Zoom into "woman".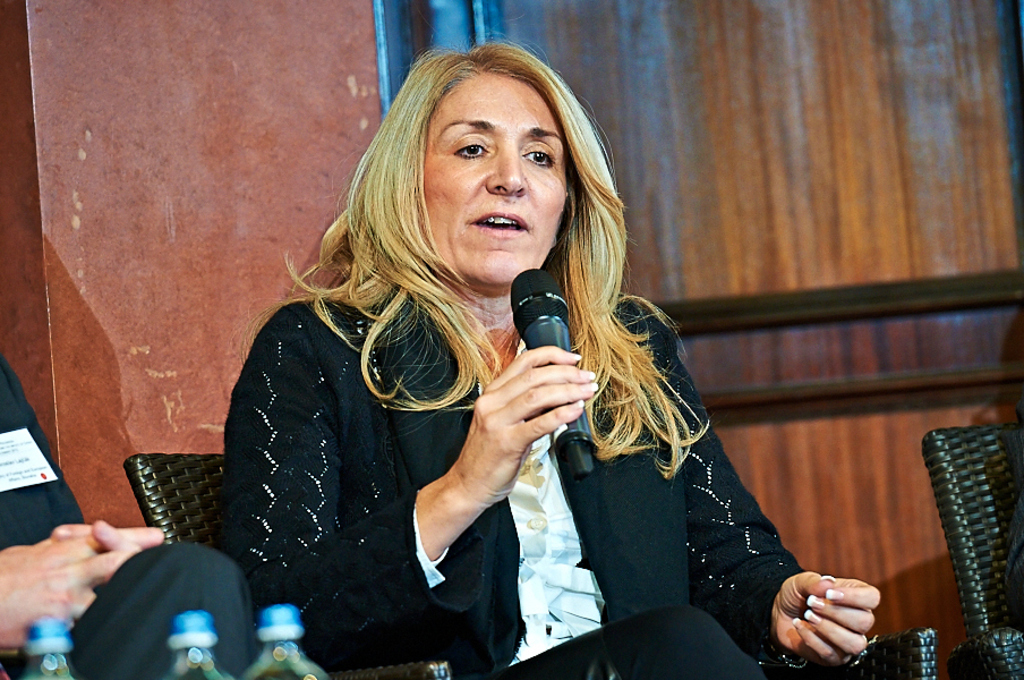
Zoom target: (215,51,740,674).
